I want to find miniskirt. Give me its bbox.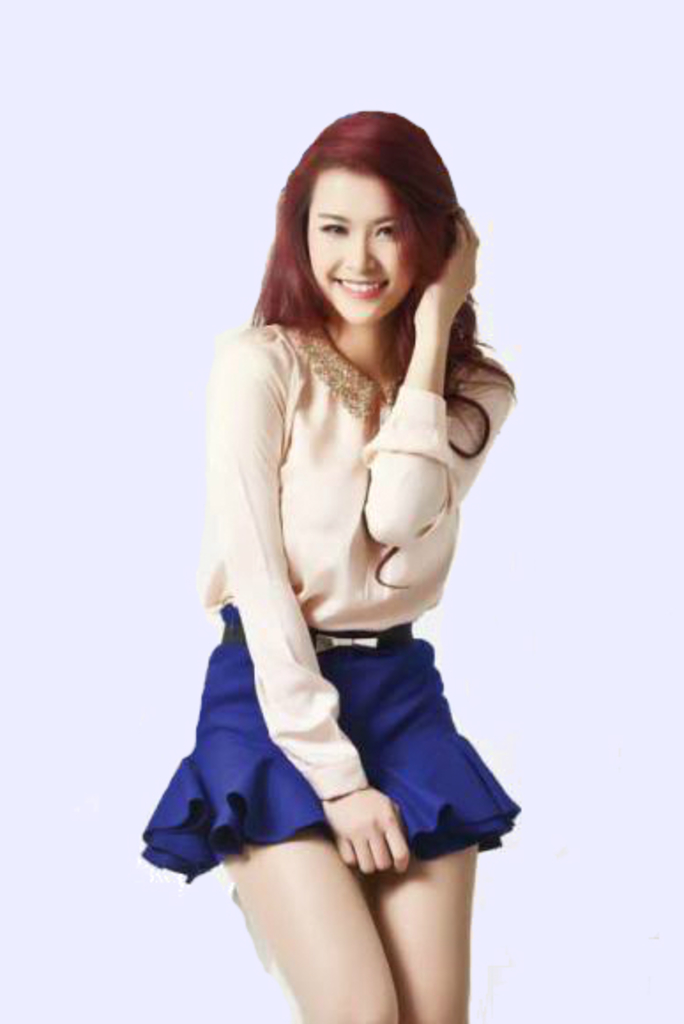
[133, 603, 520, 890].
